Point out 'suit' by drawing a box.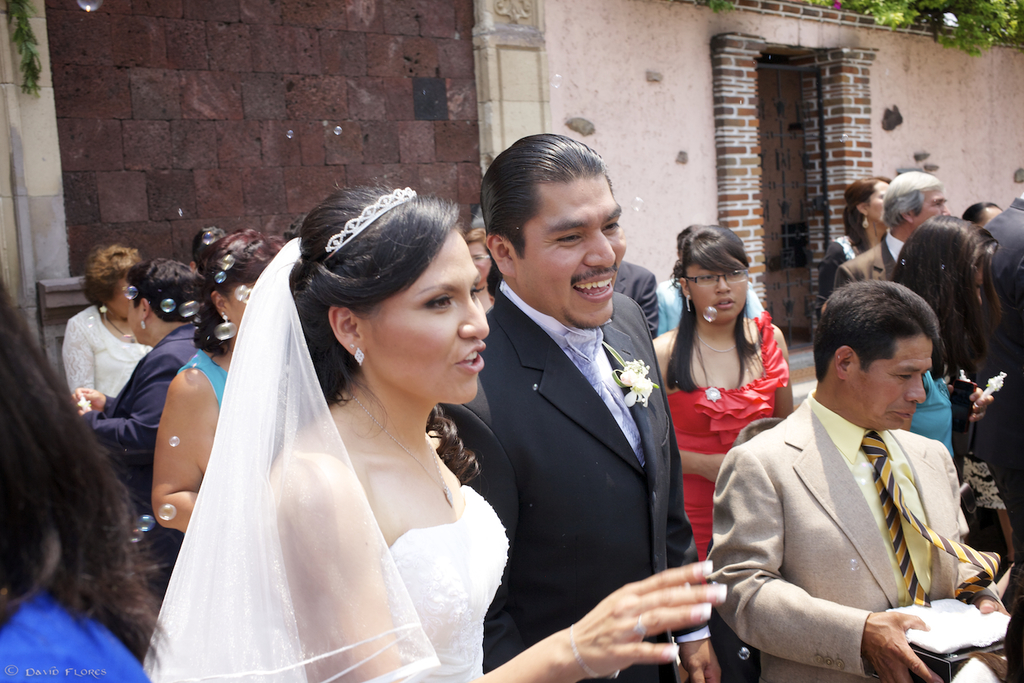
x1=832 y1=228 x2=908 y2=290.
